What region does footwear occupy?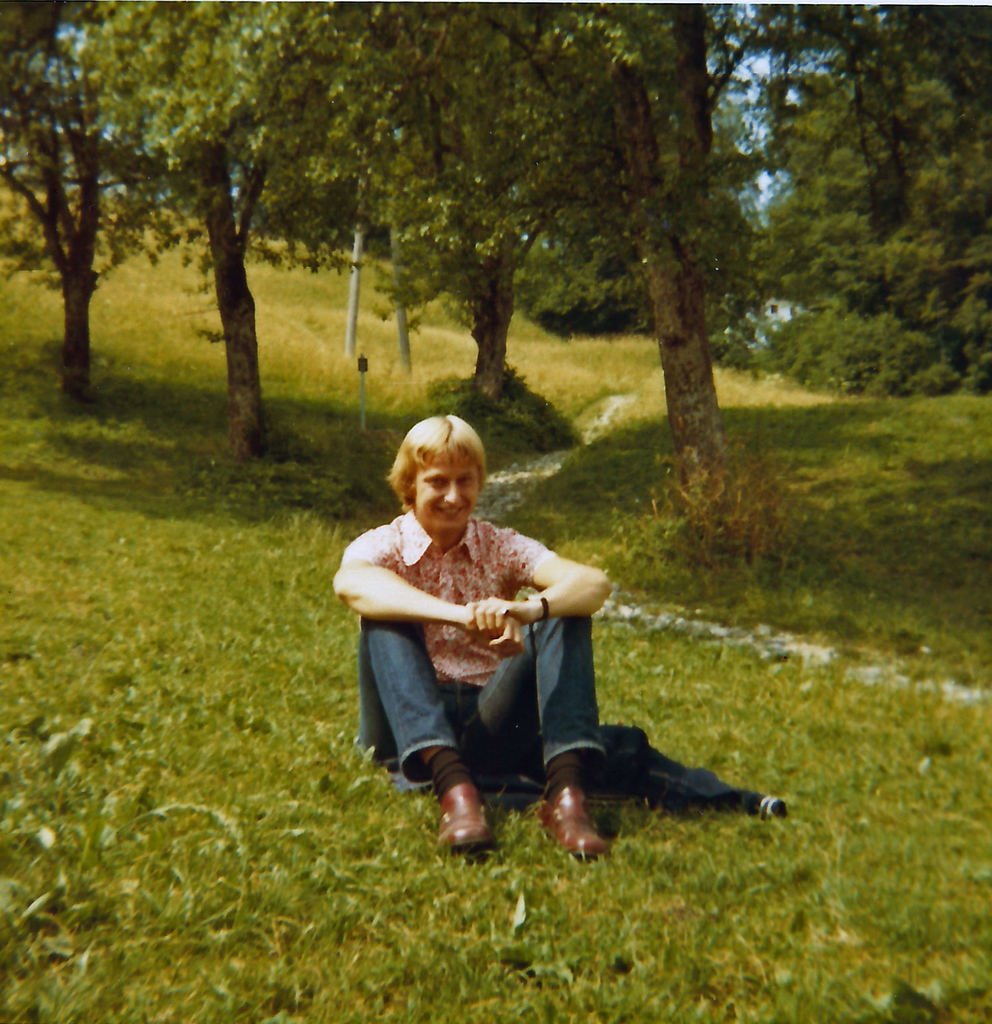
[x1=538, y1=788, x2=604, y2=858].
